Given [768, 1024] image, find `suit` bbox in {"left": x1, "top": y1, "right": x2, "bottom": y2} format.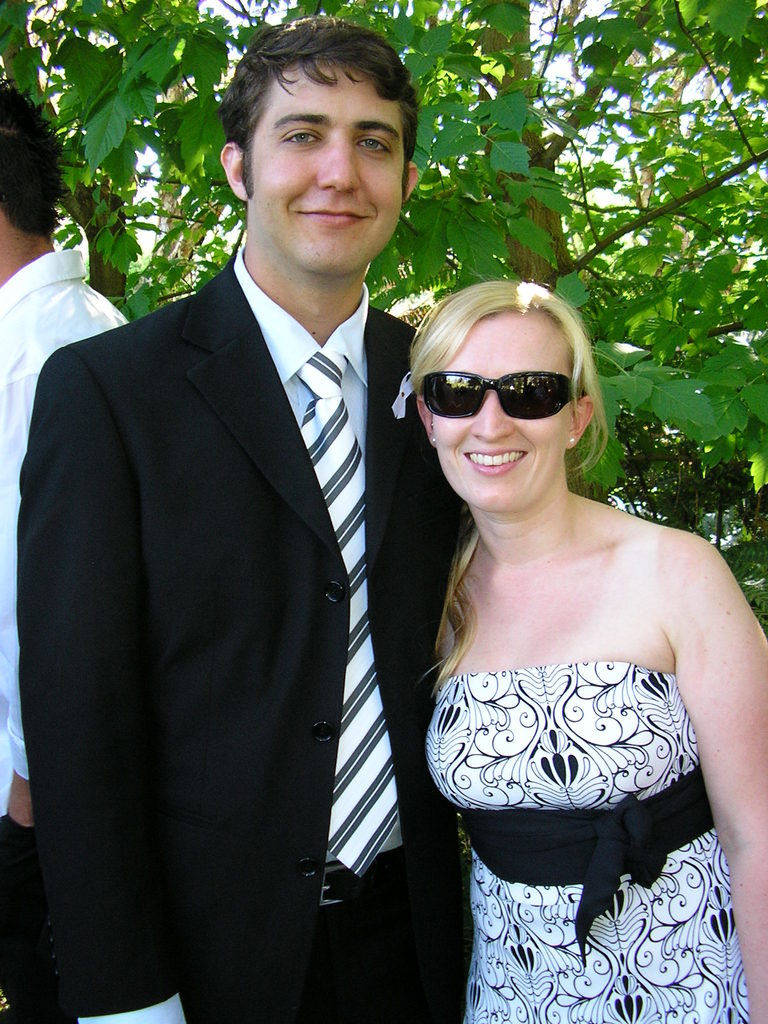
{"left": 23, "top": 70, "right": 465, "bottom": 1023}.
